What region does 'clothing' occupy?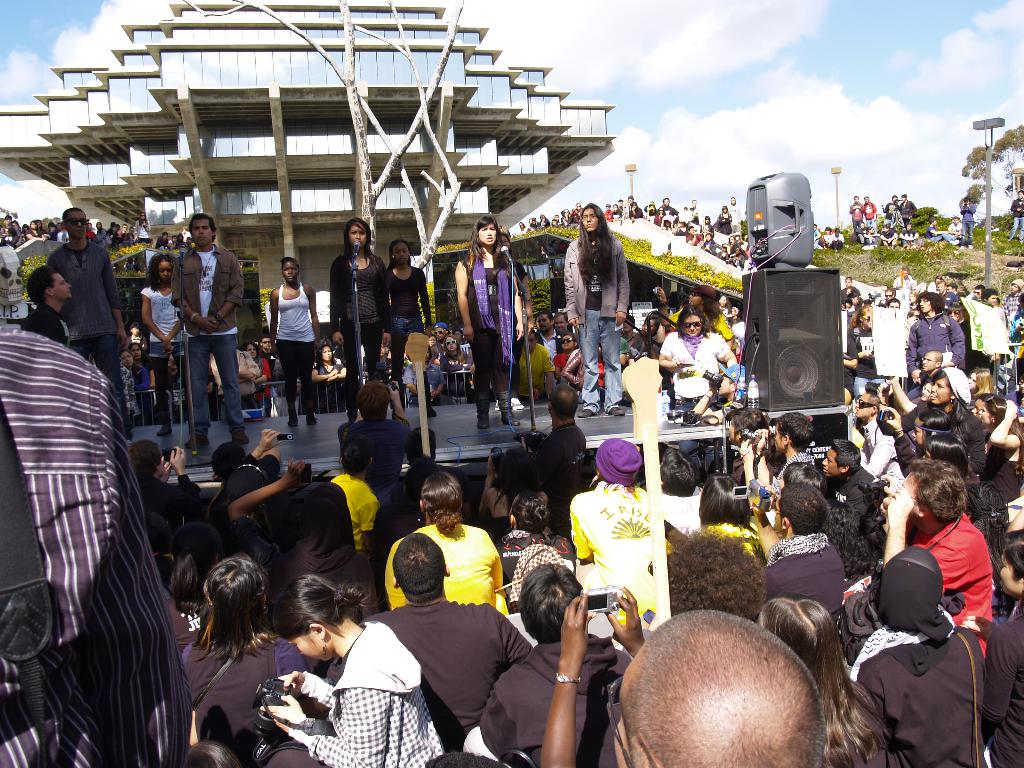
Rect(22, 302, 74, 351).
